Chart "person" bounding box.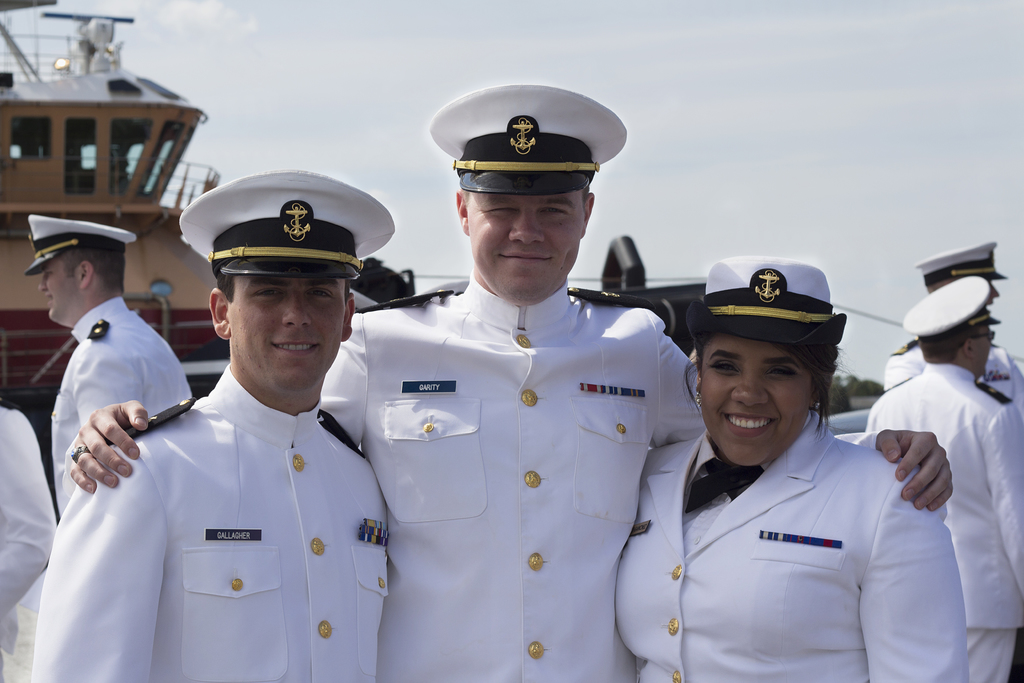
Charted: box(23, 206, 196, 516).
